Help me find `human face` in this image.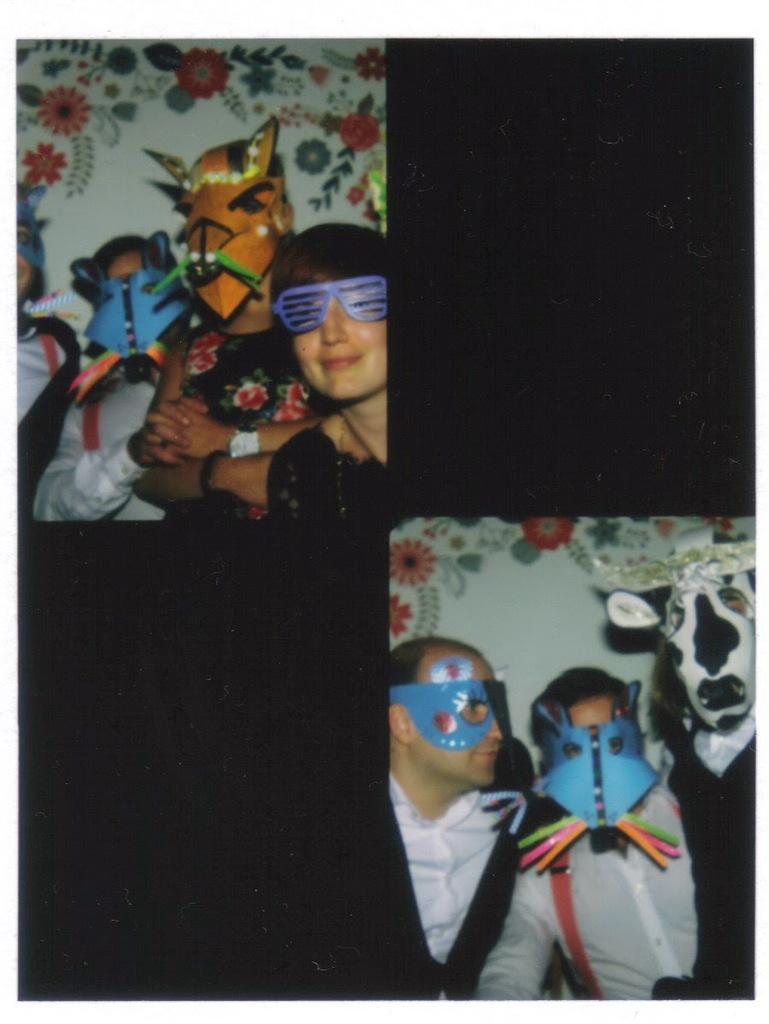
Found it: {"x1": 410, "y1": 661, "x2": 504, "y2": 780}.
